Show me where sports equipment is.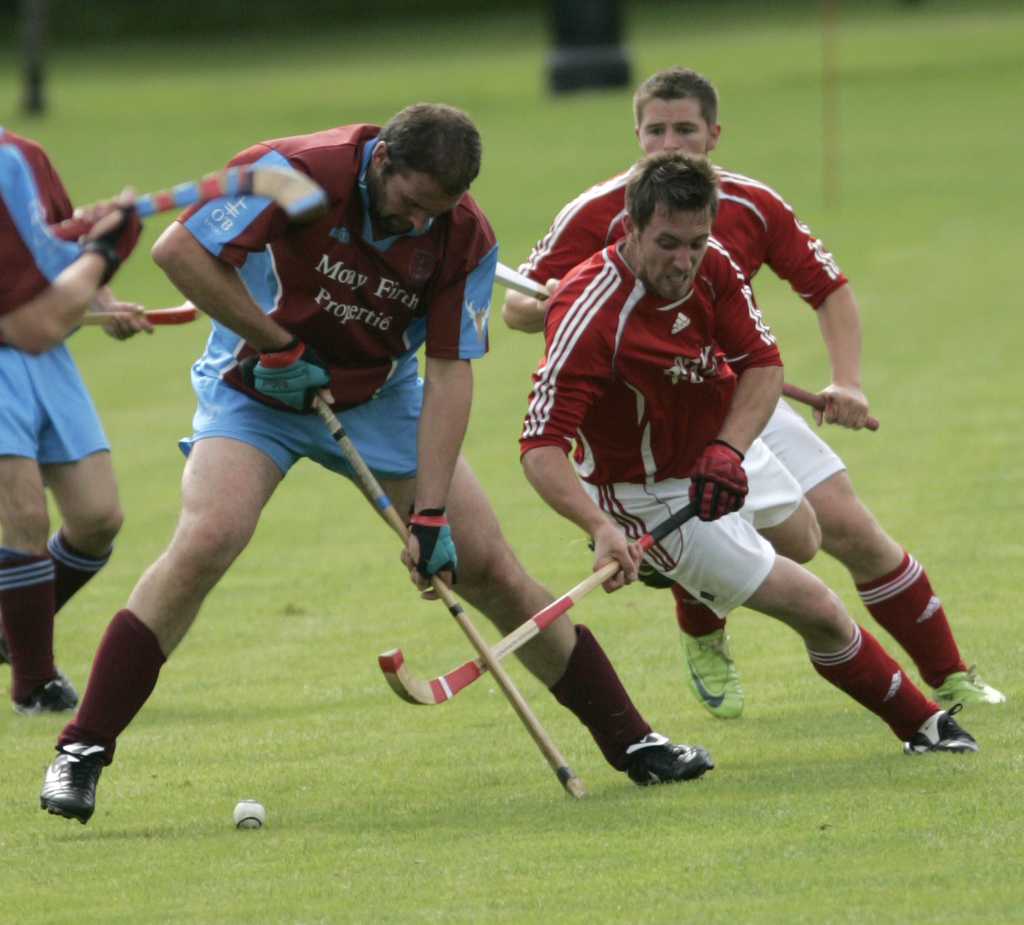
sports equipment is at rect(373, 495, 701, 712).
